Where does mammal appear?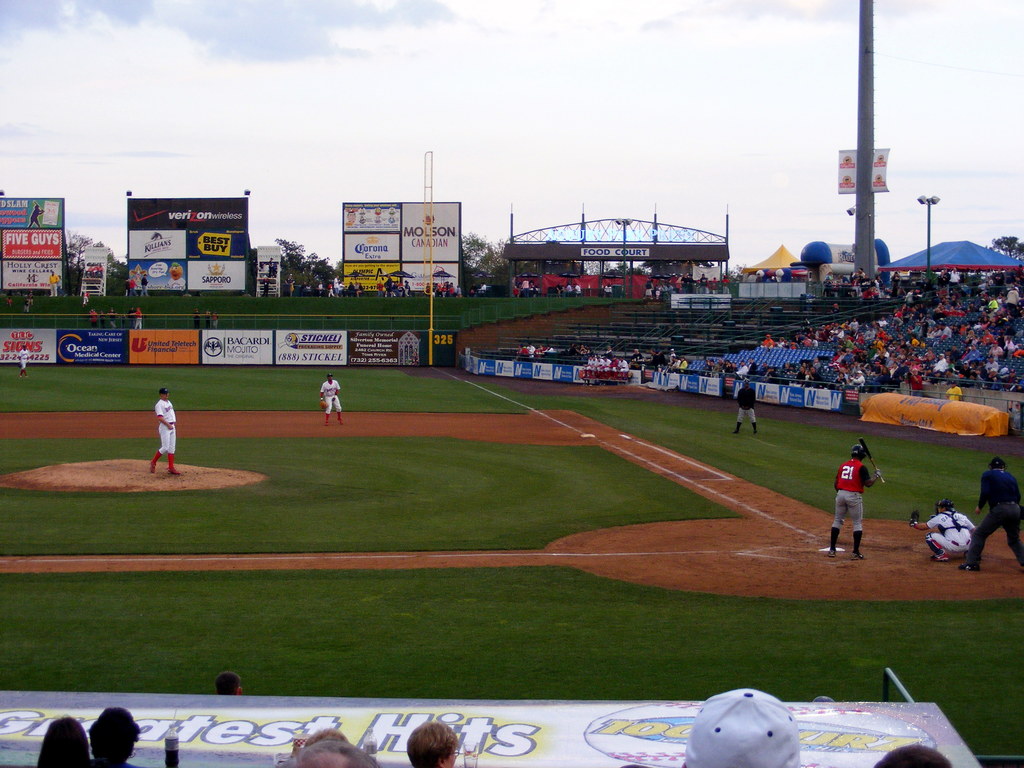
Appears at bbox=[913, 497, 980, 561].
